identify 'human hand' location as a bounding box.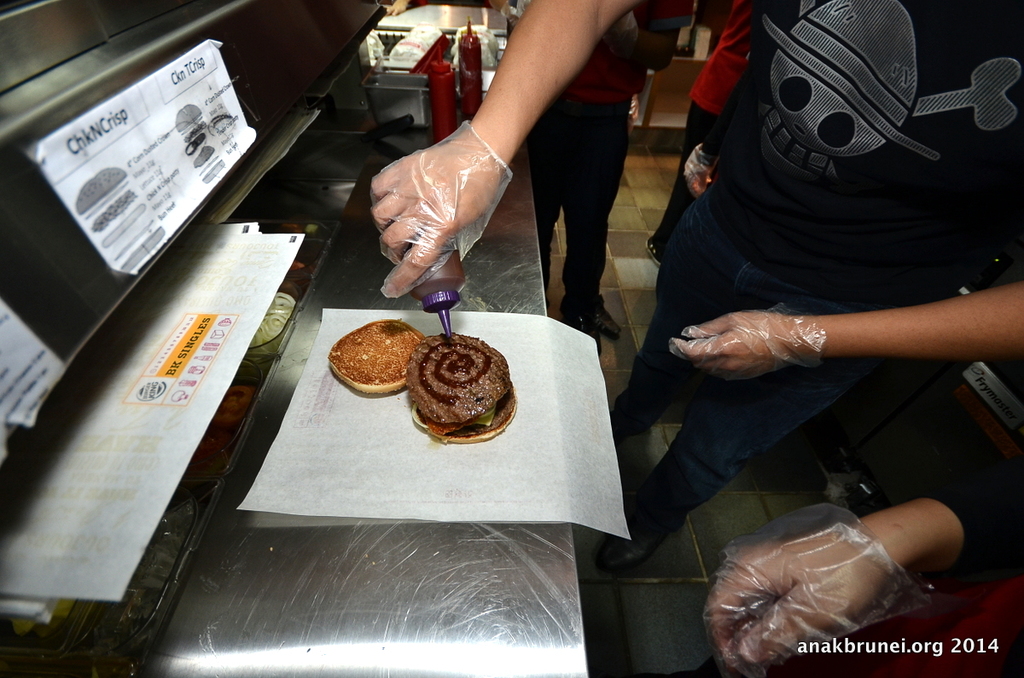
(370, 133, 500, 297).
